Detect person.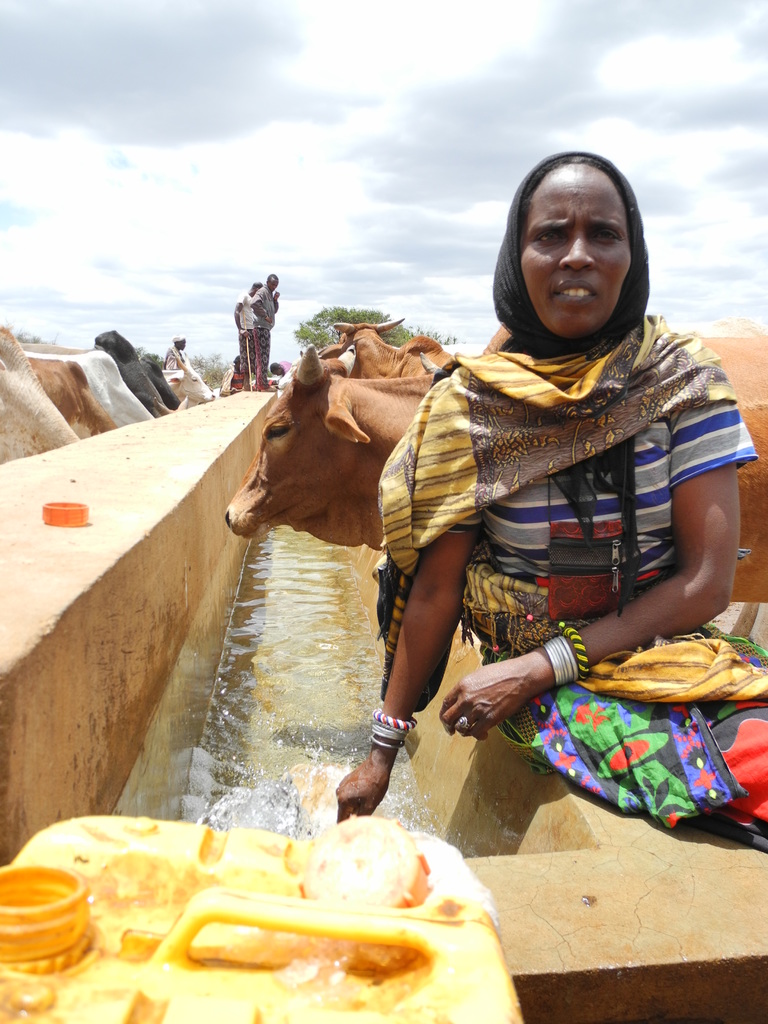
Detected at bbox(250, 274, 277, 393).
